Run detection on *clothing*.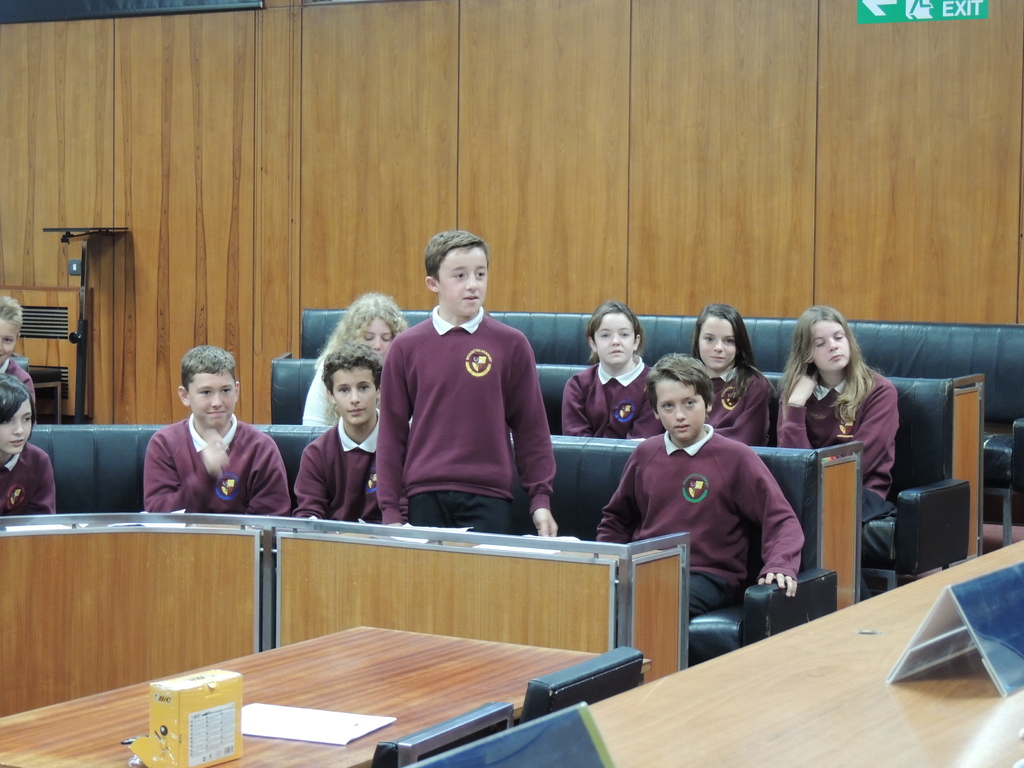
Result: Rect(301, 347, 344, 428).
